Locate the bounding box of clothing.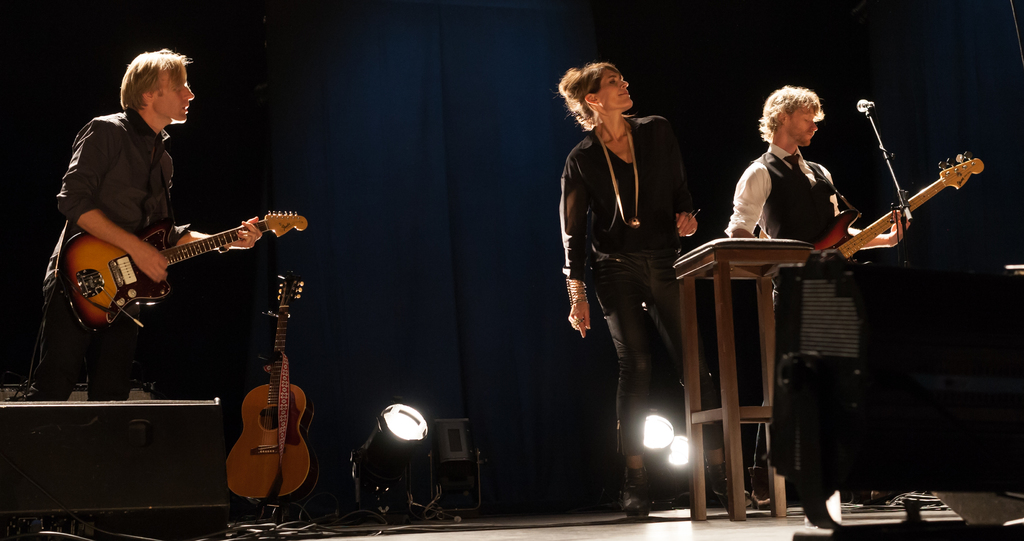
Bounding box: 563,68,705,437.
